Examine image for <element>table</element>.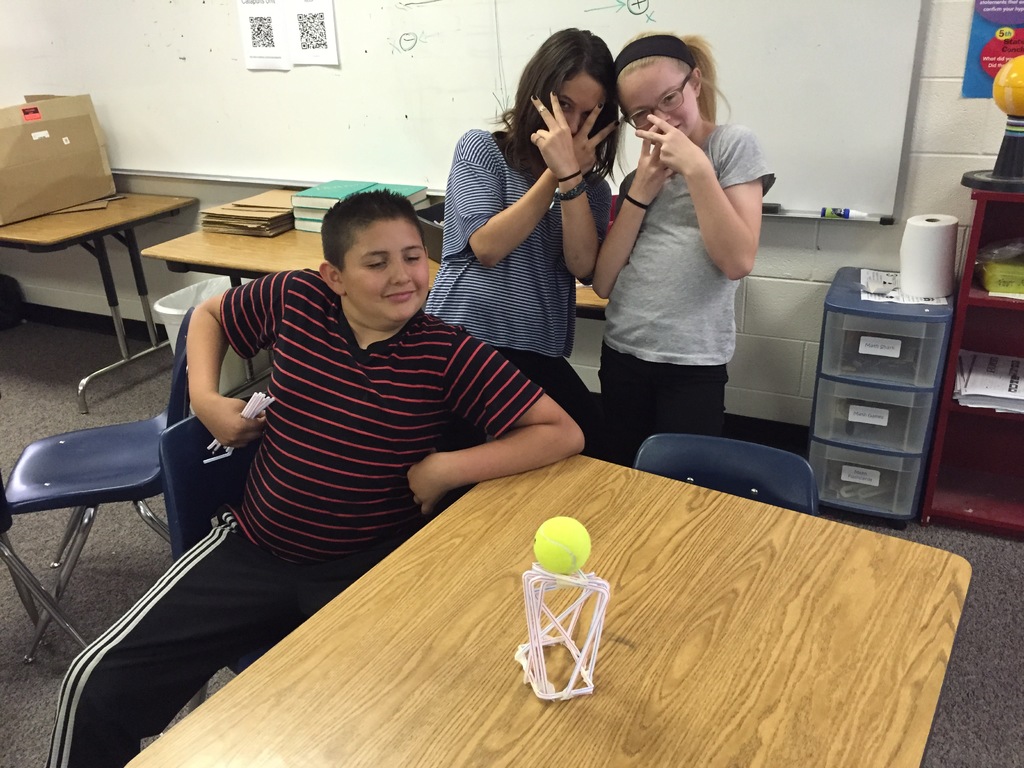
Examination result: (2, 187, 200, 412).
